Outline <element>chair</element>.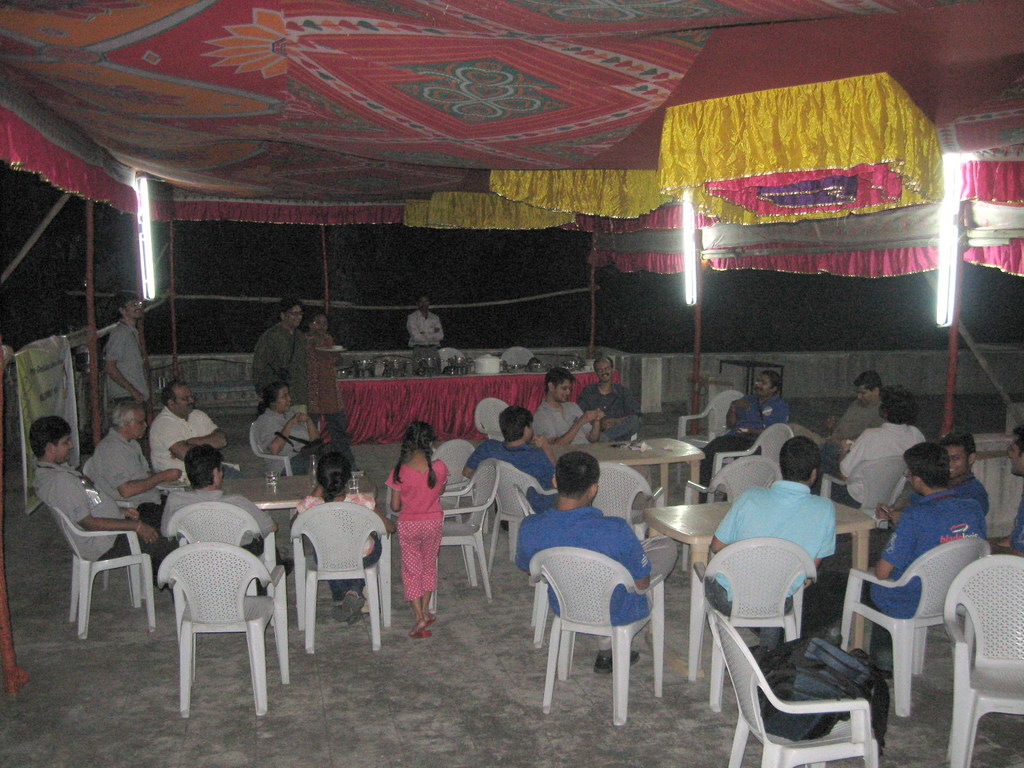
Outline: <region>166, 500, 282, 627</region>.
